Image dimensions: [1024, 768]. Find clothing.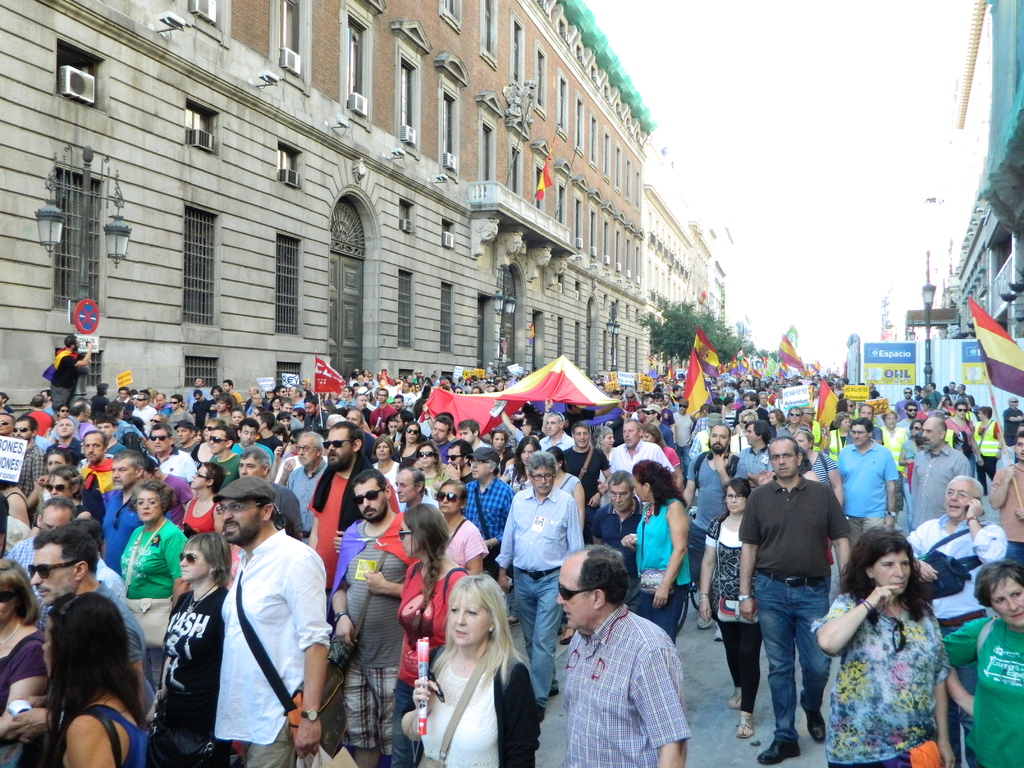
(x1=129, y1=401, x2=156, y2=436).
